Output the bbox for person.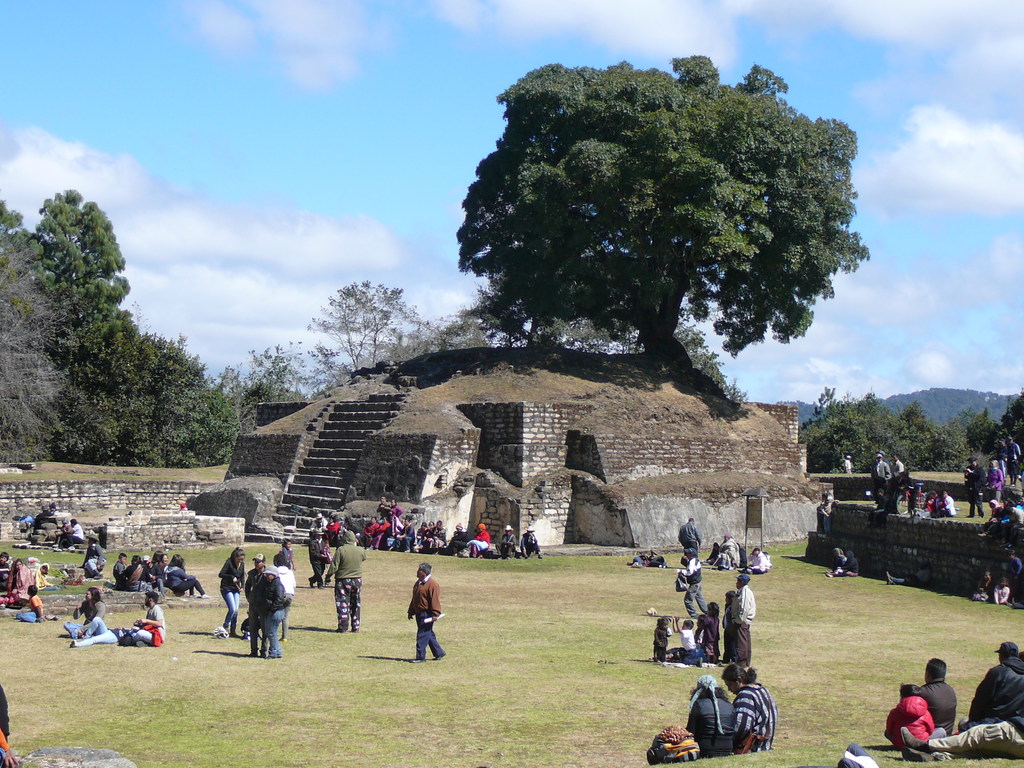
select_region(308, 529, 336, 589).
